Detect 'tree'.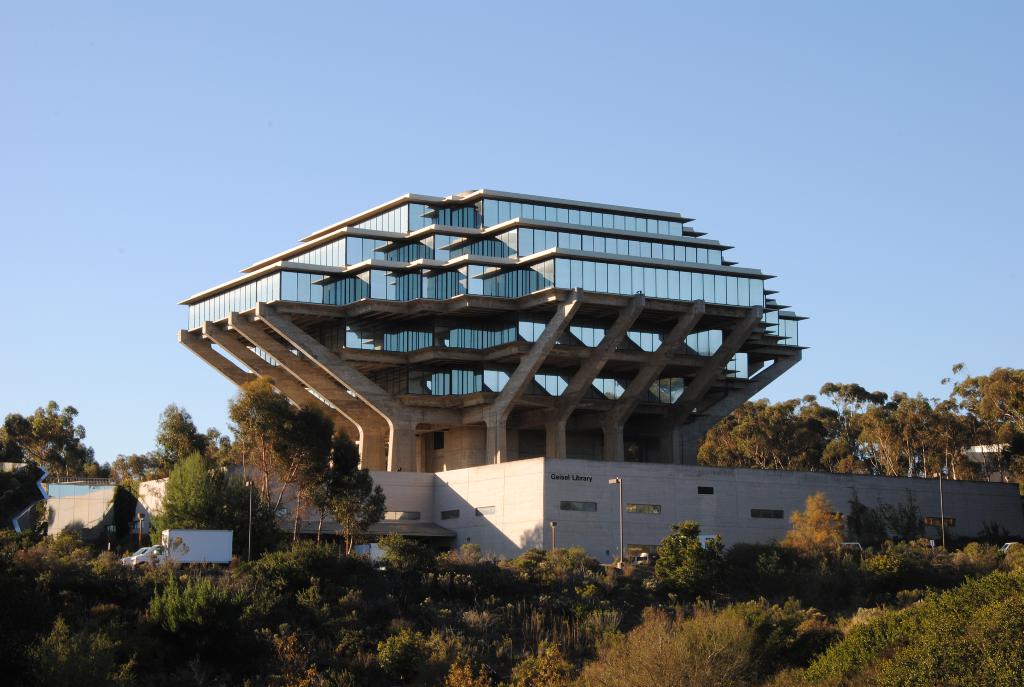
Detected at box=[927, 365, 1023, 438].
